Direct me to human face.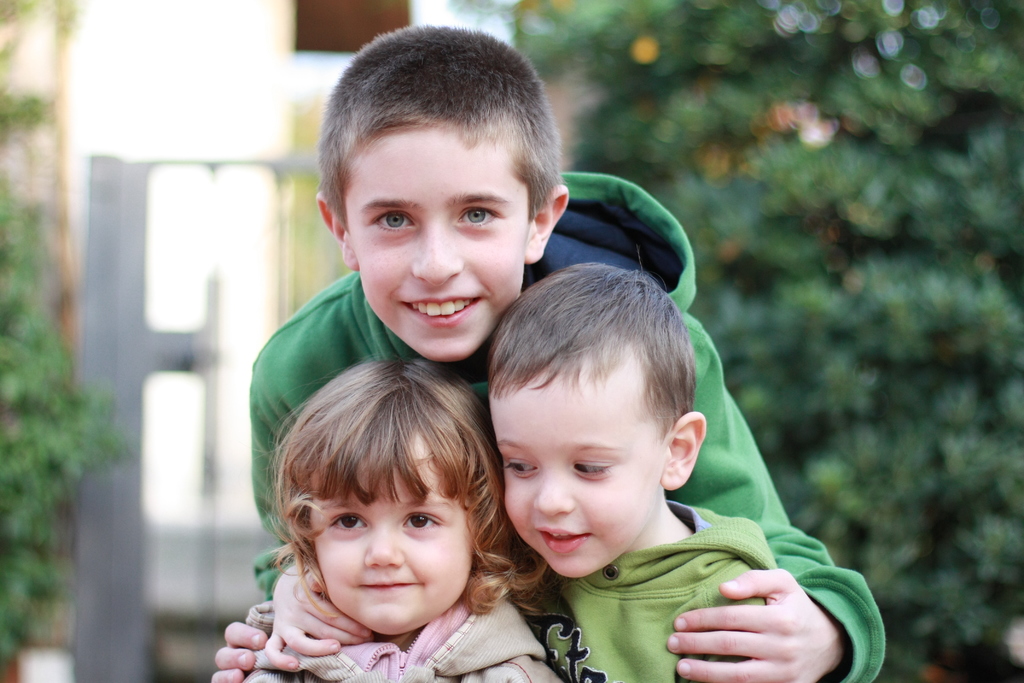
Direction: bbox(344, 125, 531, 363).
